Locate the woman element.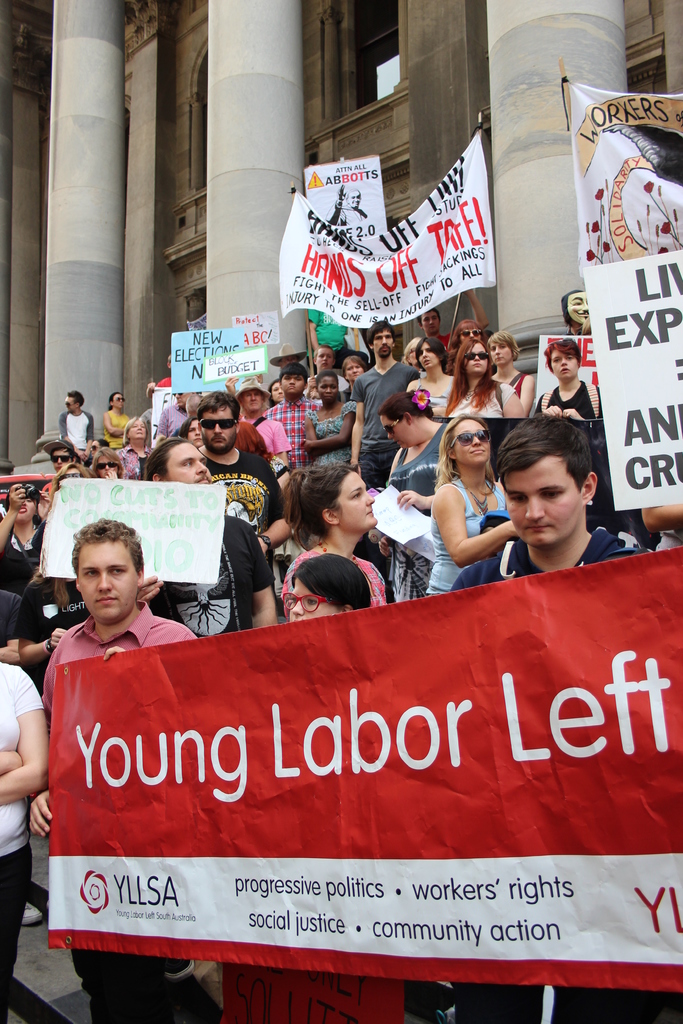
Element bbox: pyautogui.locateOnScreen(99, 393, 131, 449).
